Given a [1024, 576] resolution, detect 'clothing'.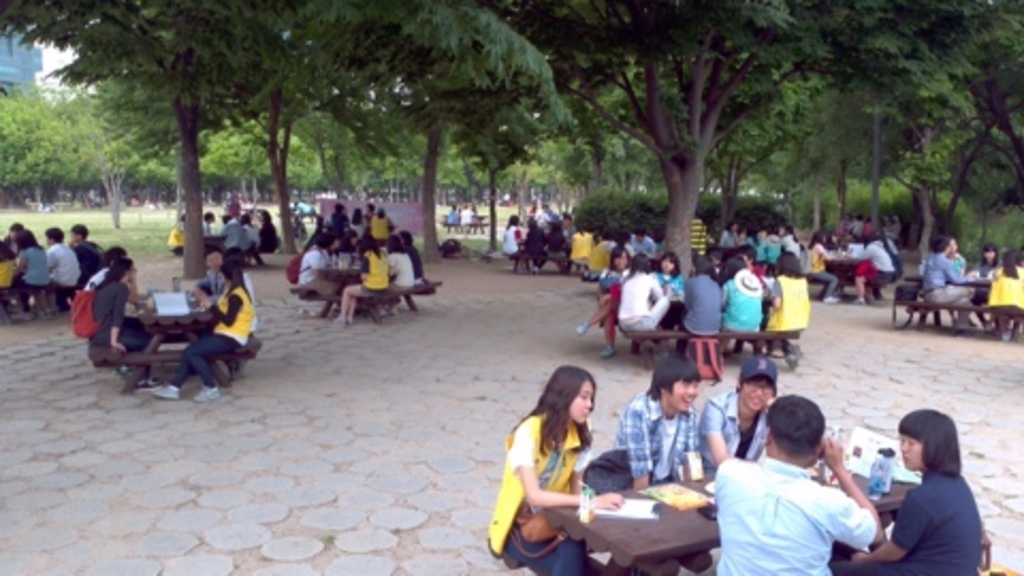
192/273/258/386.
